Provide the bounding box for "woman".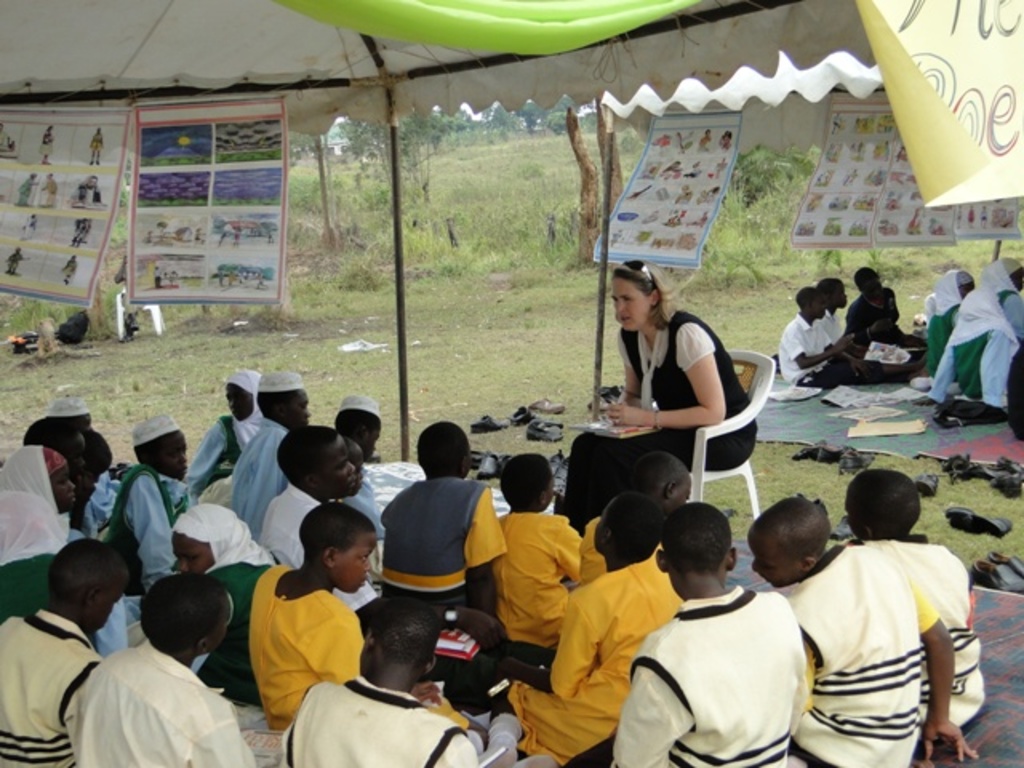
detection(38, 126, 58, 166).
